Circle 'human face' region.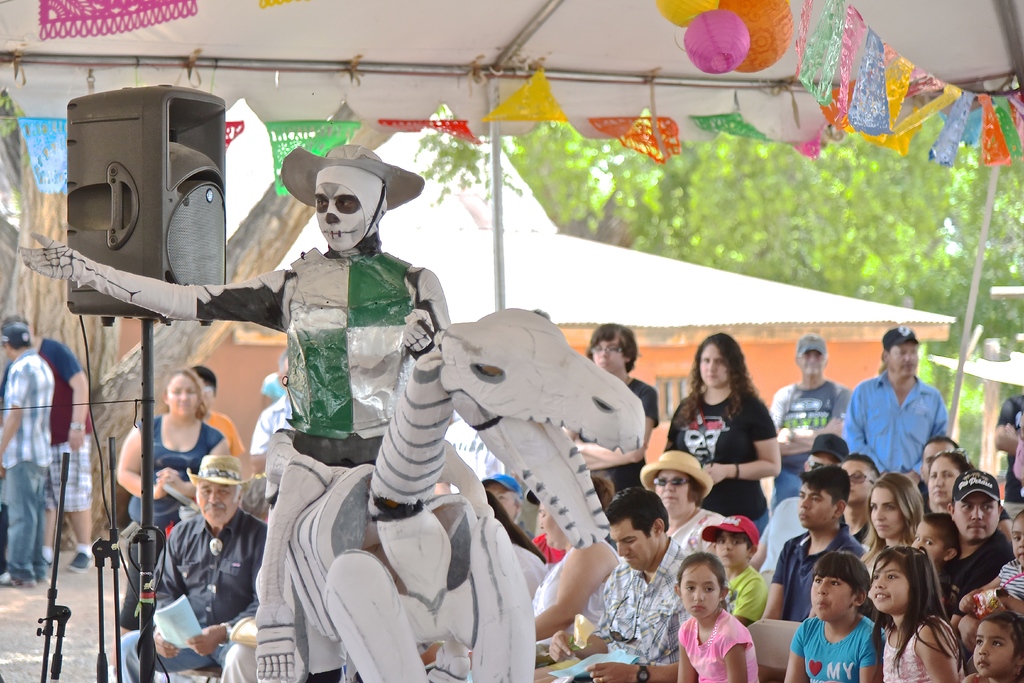
Region: BBox(808, 568, 858, 625).
